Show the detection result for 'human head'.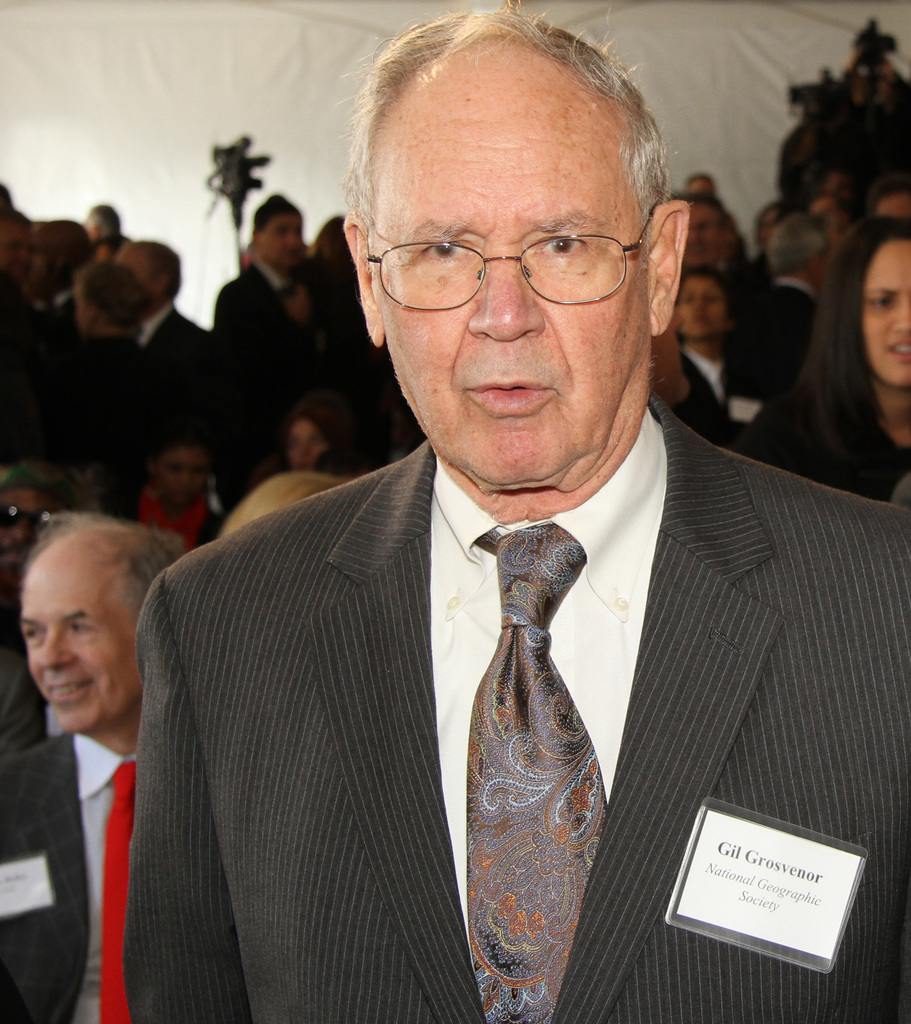
crop(145, 429, 211, 511).
